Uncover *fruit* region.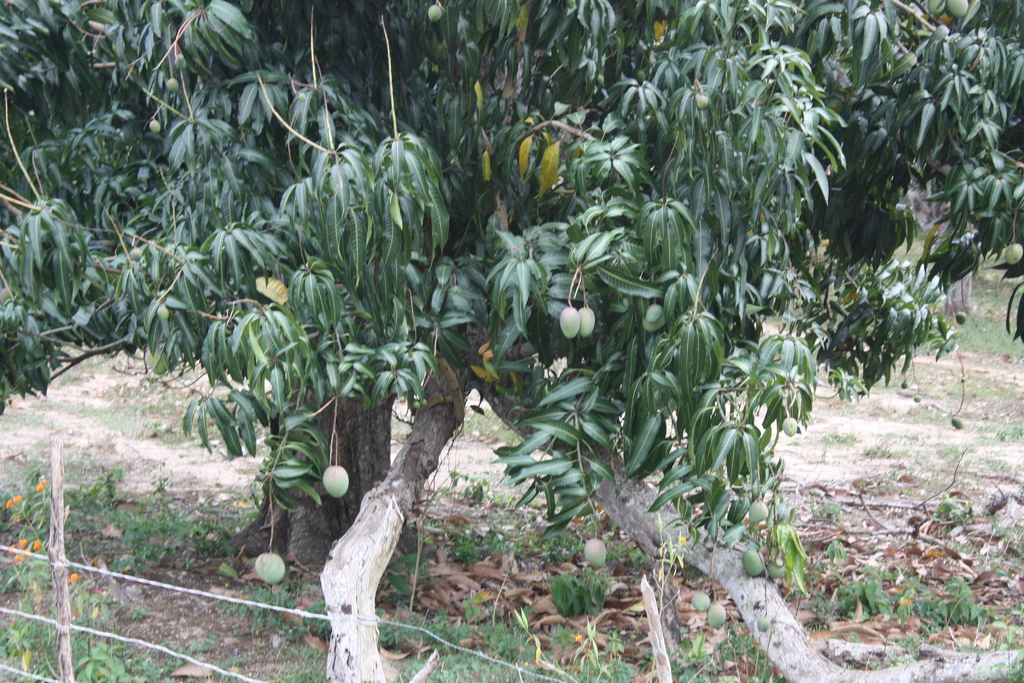
Uncovered: {"left": 698, "top": 89, "right": 714, "bottom": 110}.
